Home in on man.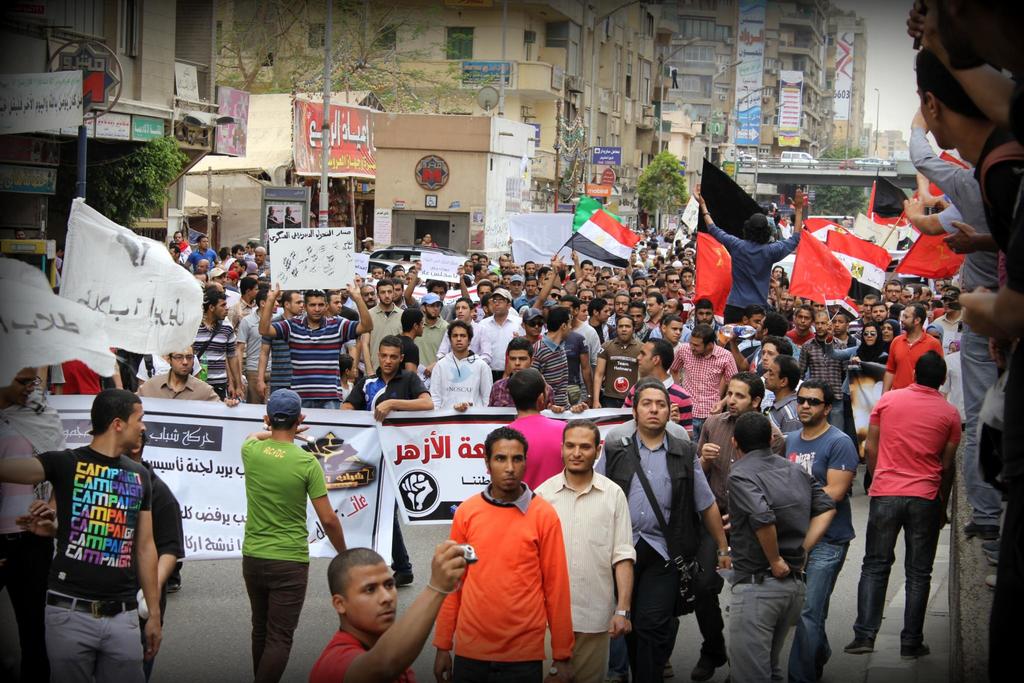
Homed in at [792,309,850,428].
